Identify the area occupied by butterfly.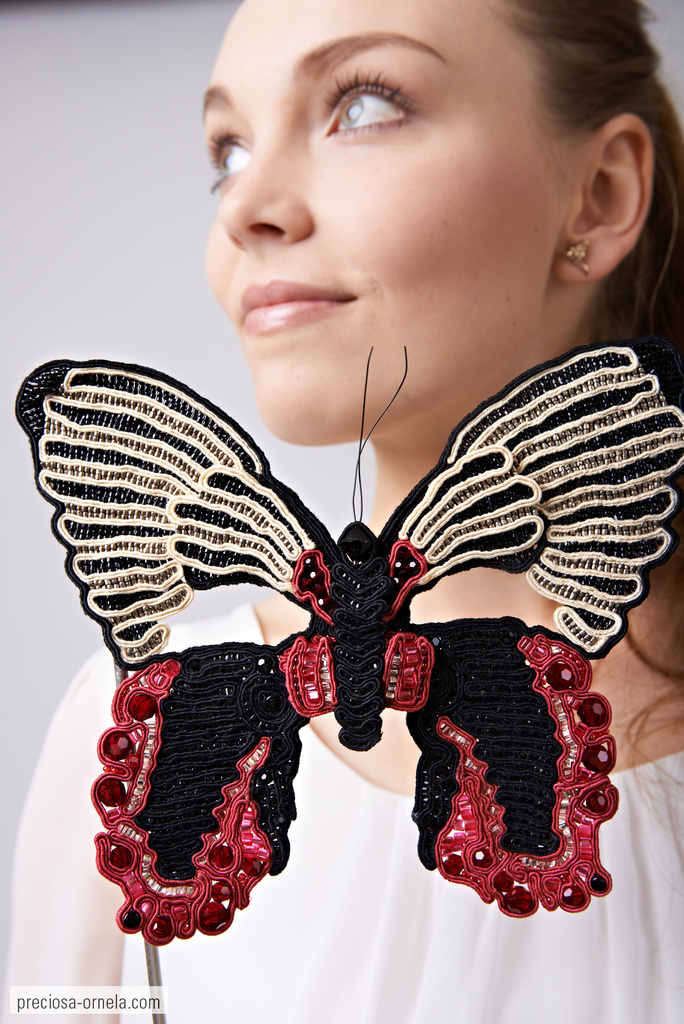
Area: Rect(17, 340, 683, 954).
